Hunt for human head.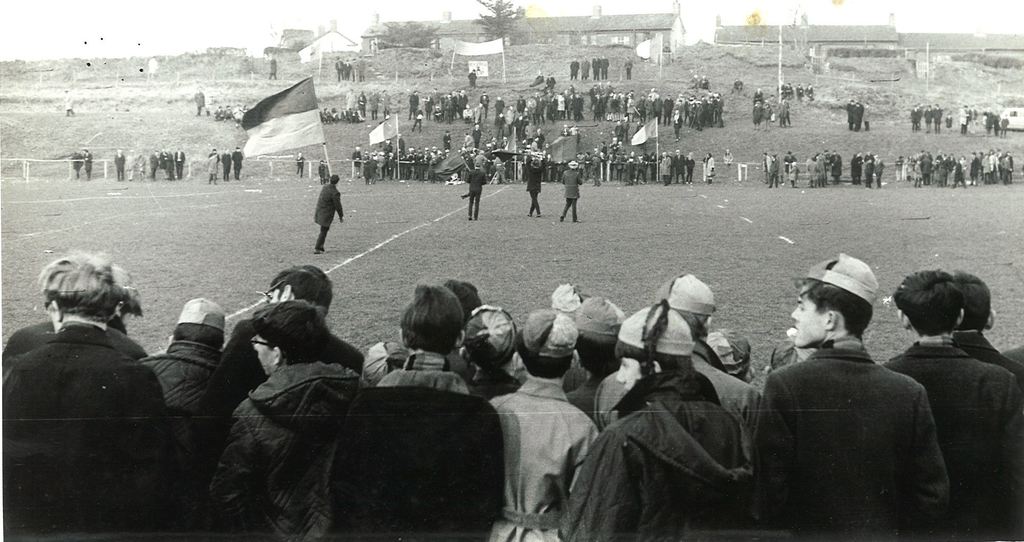
Hunted down at l=514, t=309, r=572, b=381.
